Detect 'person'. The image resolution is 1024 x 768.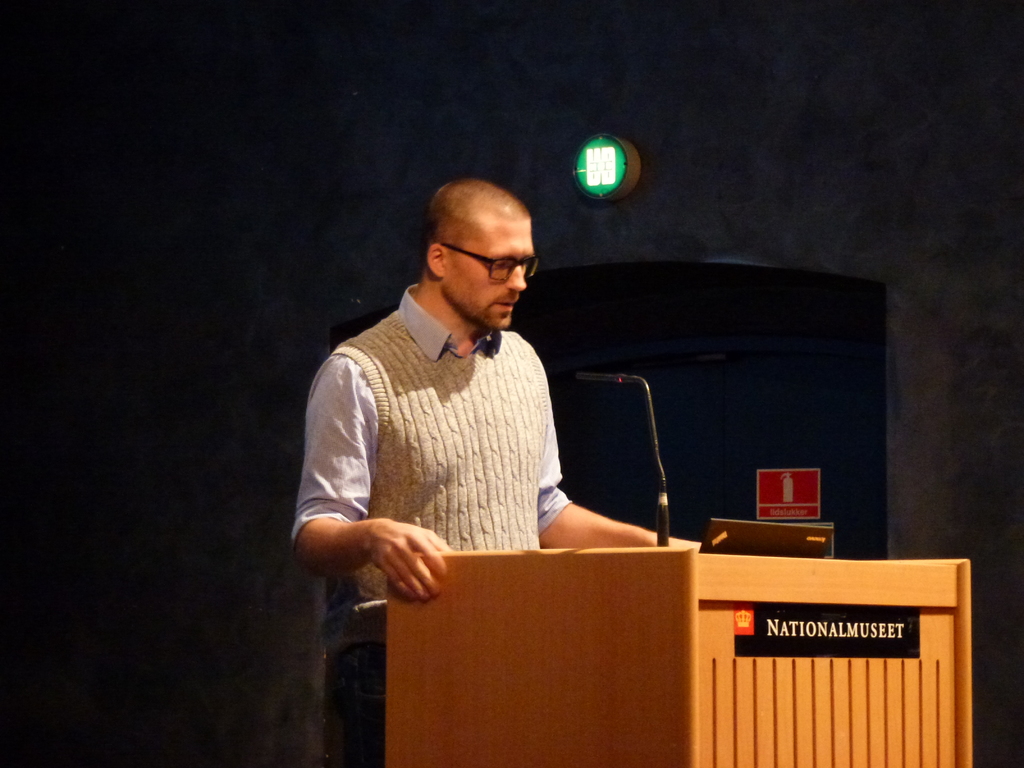
detection(287, 175, 702, 767).
